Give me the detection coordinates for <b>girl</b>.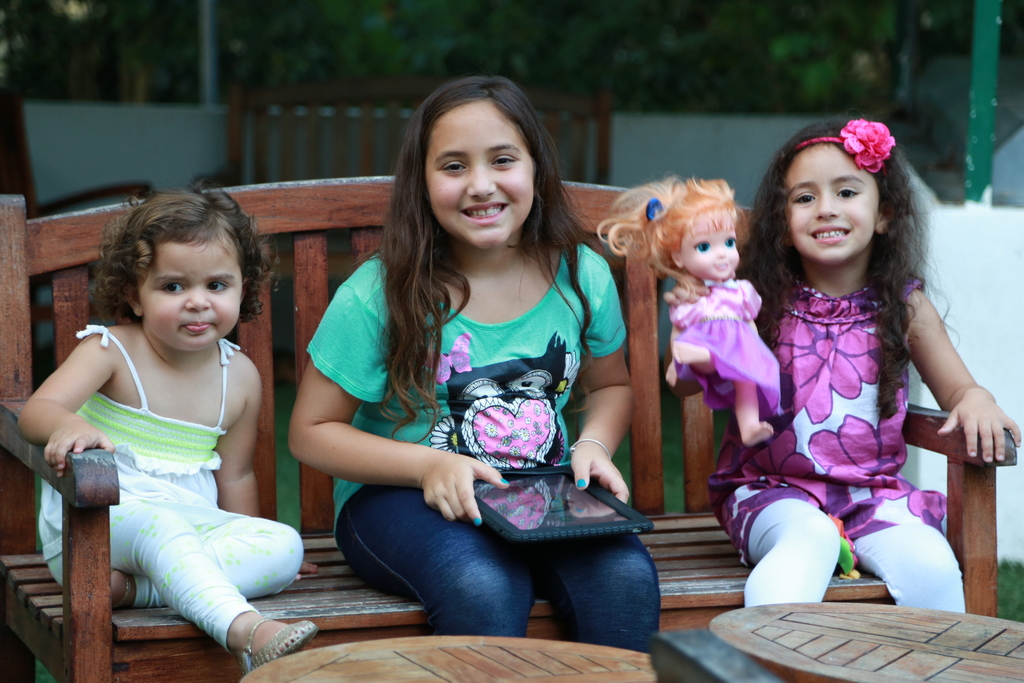
592 168 783 445.
